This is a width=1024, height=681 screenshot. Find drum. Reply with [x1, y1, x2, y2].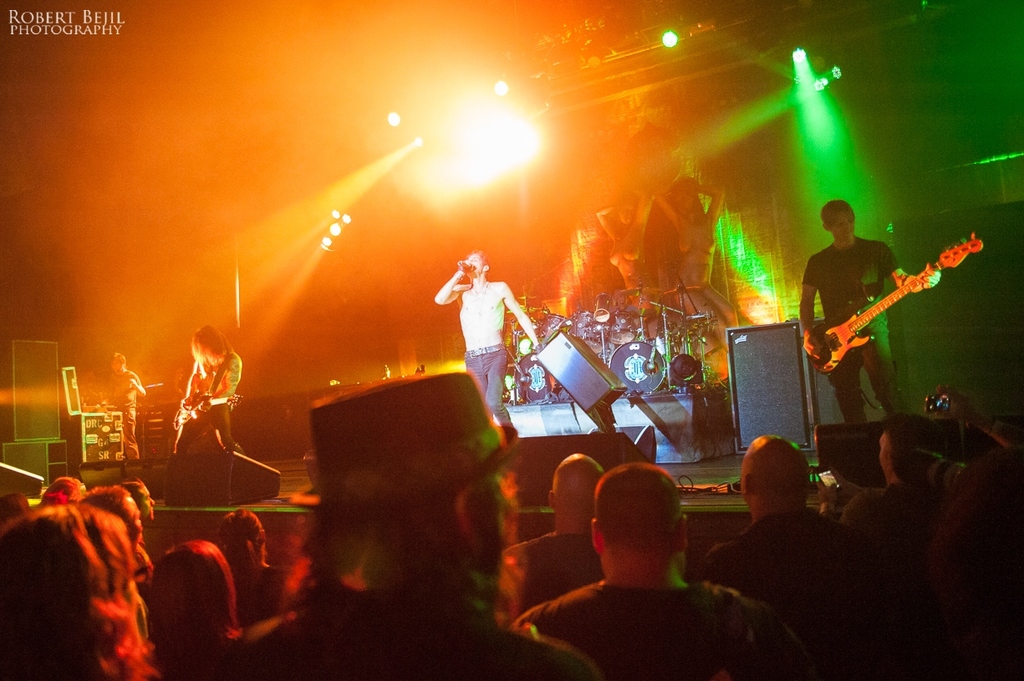
[604, 341, 668, 393].
